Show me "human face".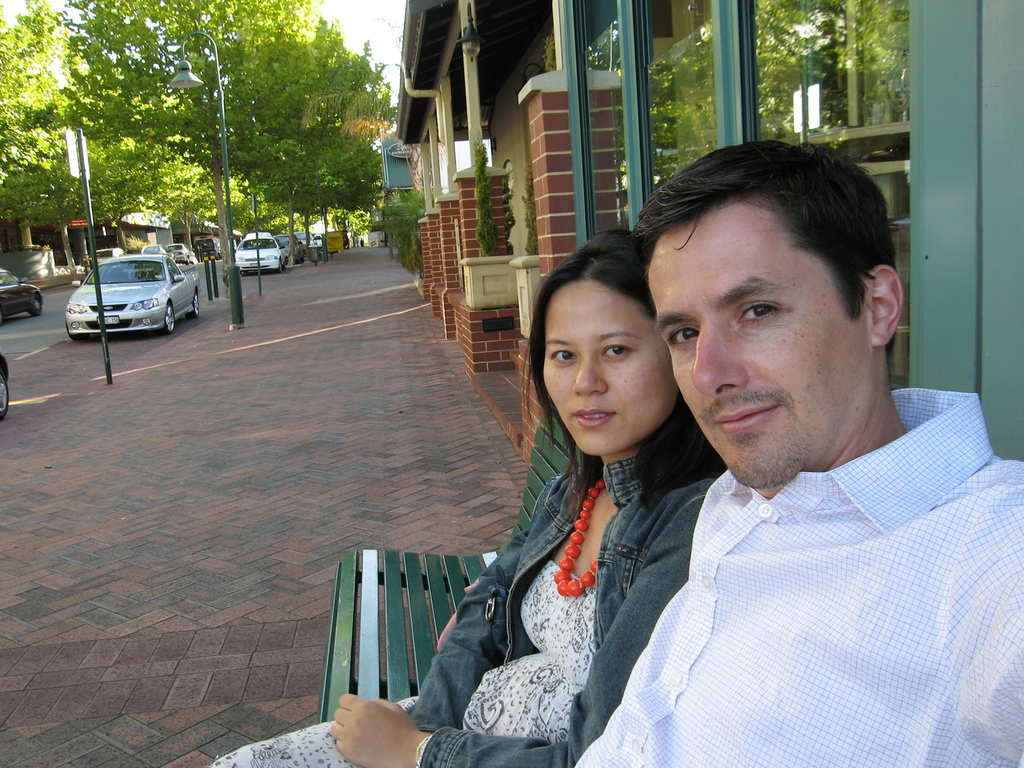
"human face" is here: x1=649 y1=220 x2=871 y2=487.
